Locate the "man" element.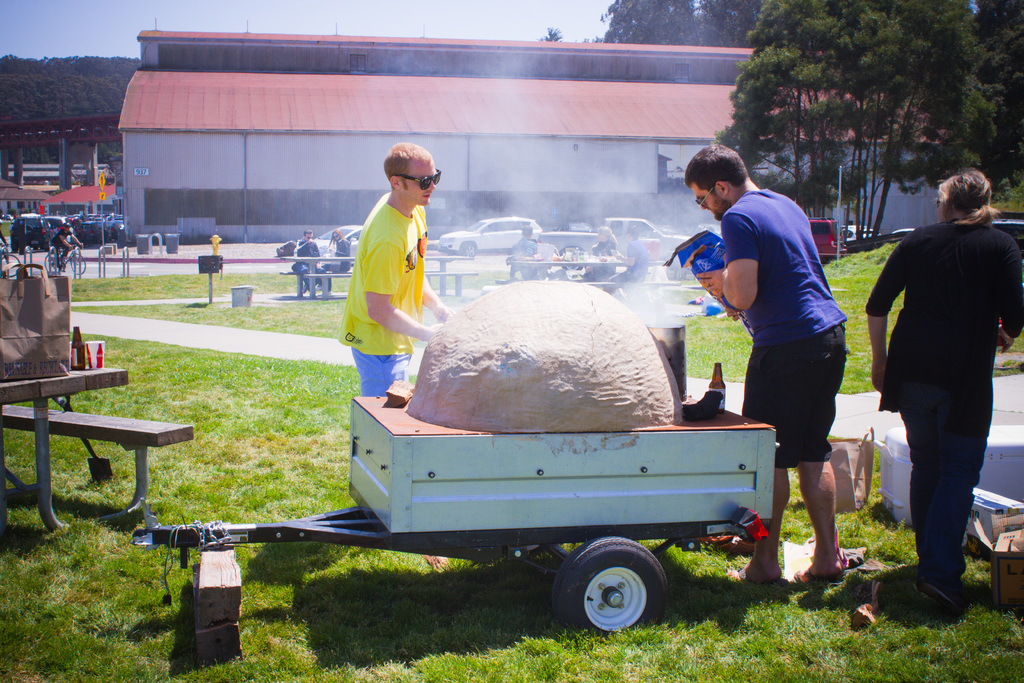
Element bbox: (50,224,84,276).
